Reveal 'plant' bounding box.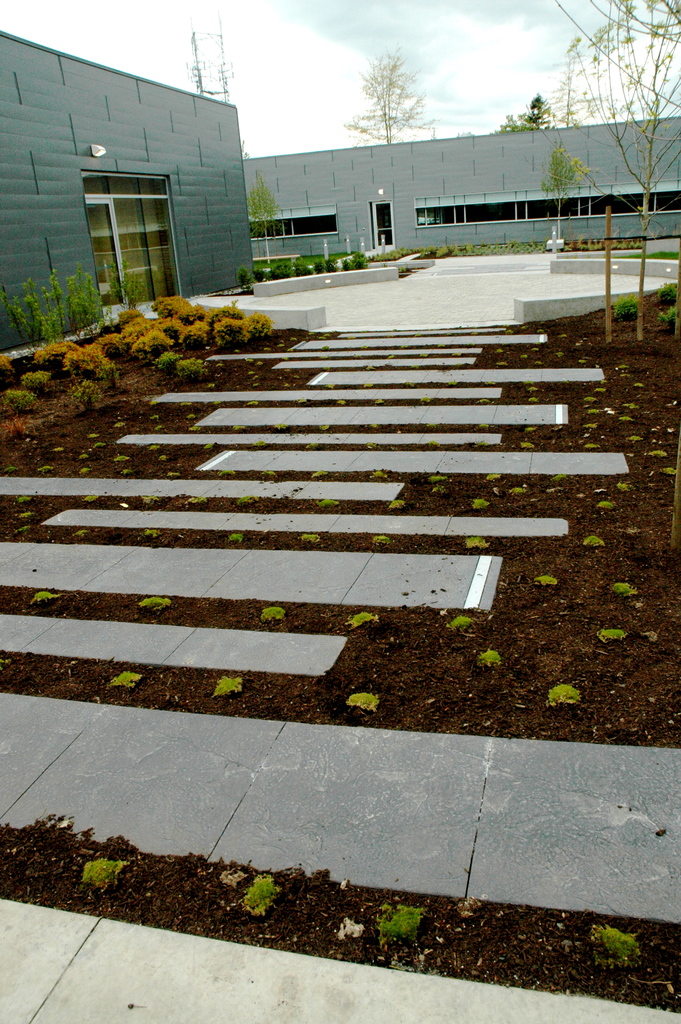
Revealed: region(655, 274, 680, 304).
